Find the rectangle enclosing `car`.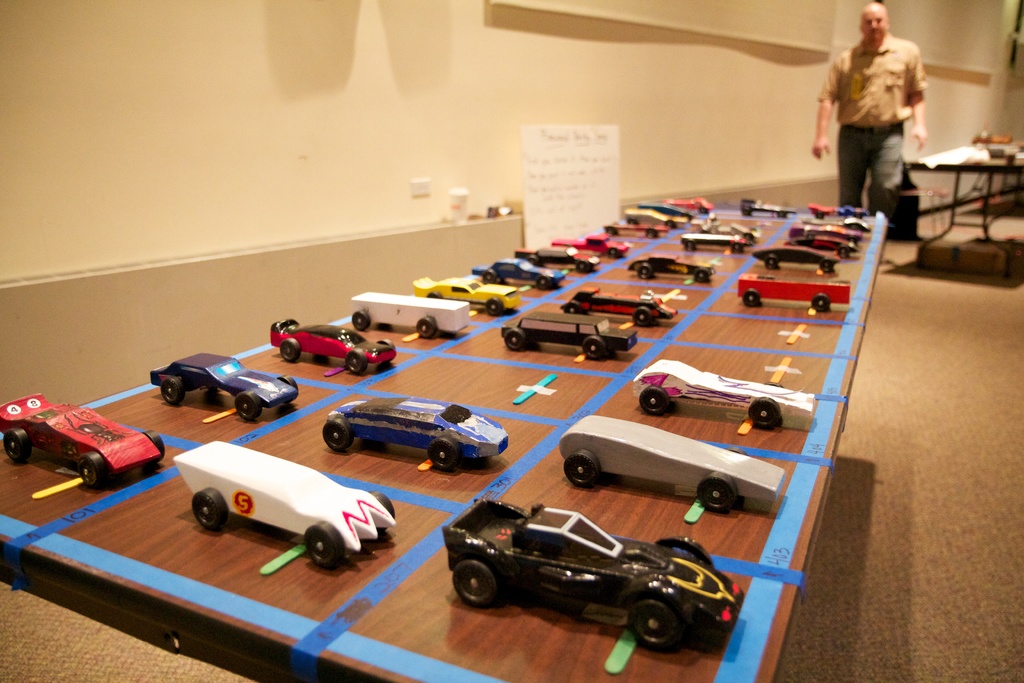
bbox(749, 241, 844, 267).
